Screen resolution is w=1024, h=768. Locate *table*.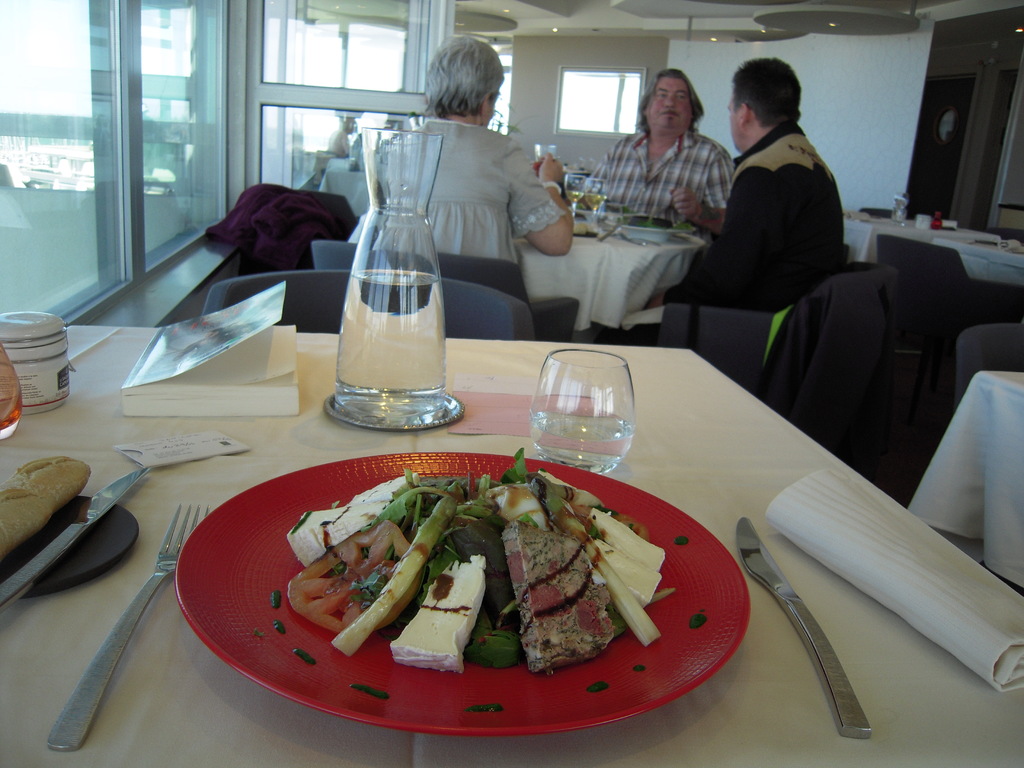
x1=0 y1=298 x2=1021 y2=767.
